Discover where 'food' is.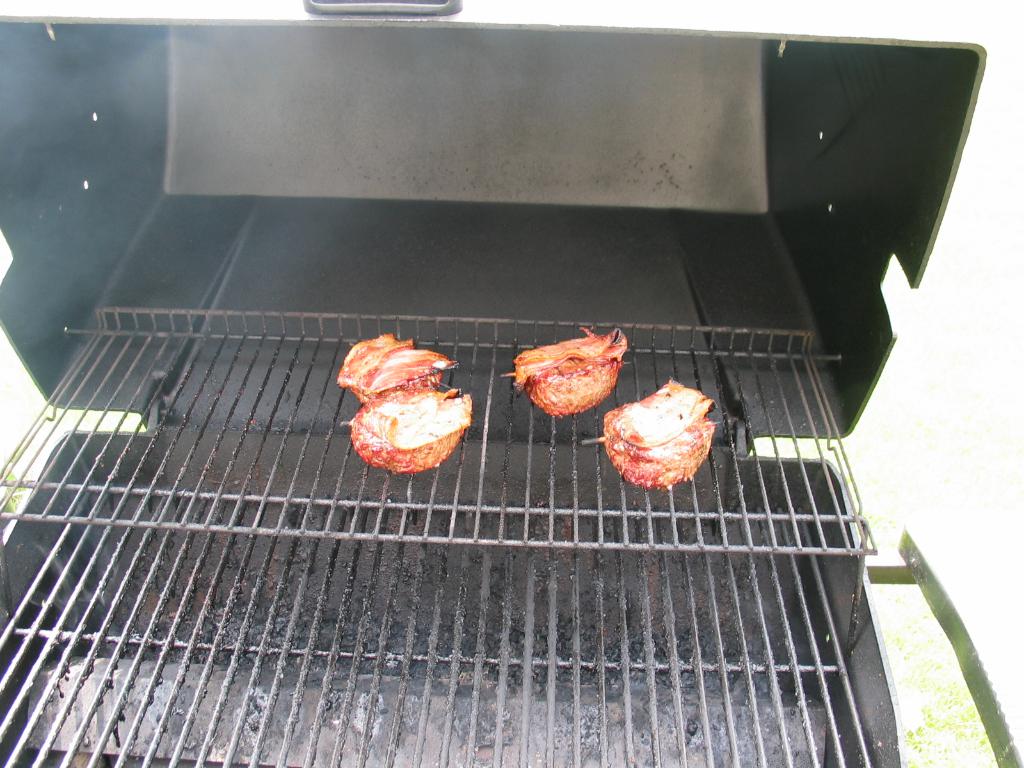
Discovered at 314, 328, 465, 417.
